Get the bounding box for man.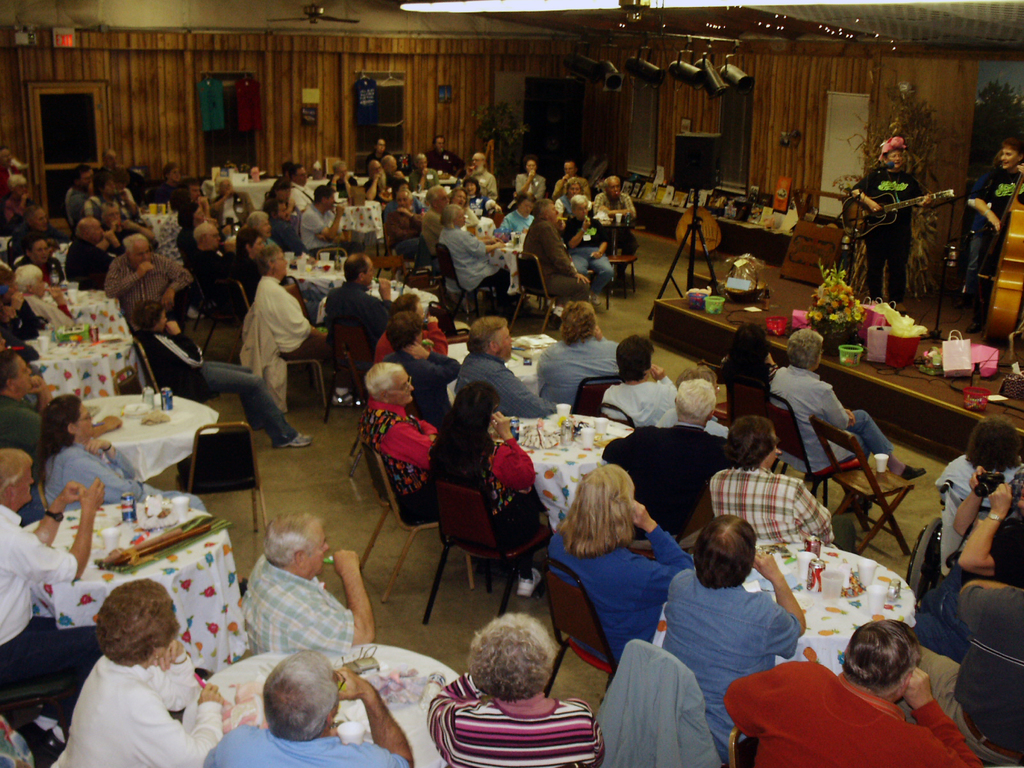
box=[381, 157, 410, 189].
